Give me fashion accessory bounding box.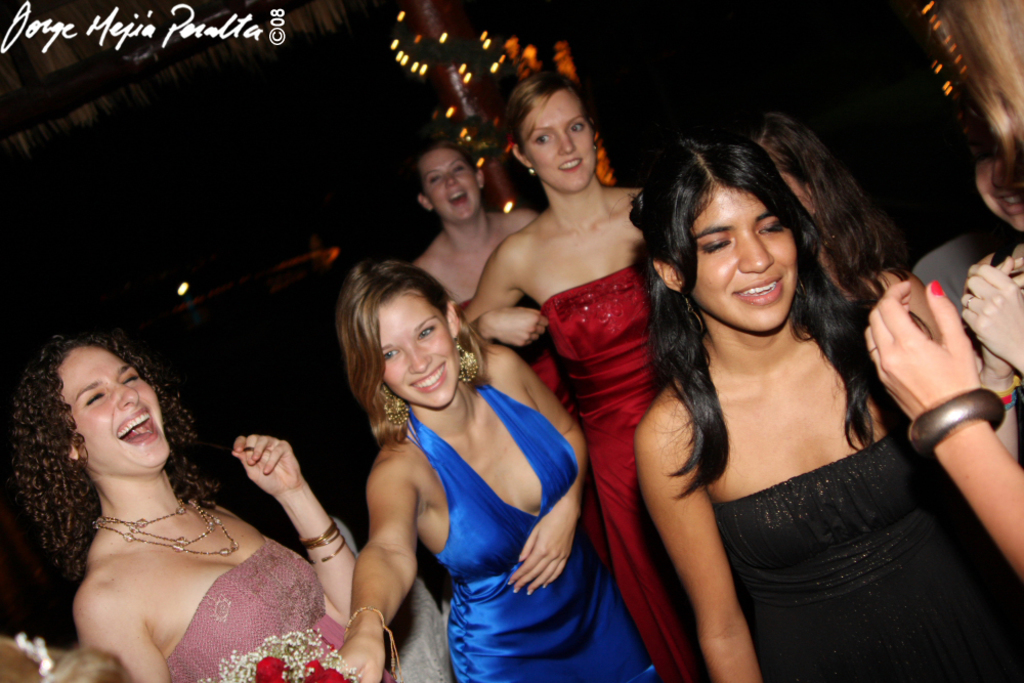
crop(387, 392, 410, 424).
